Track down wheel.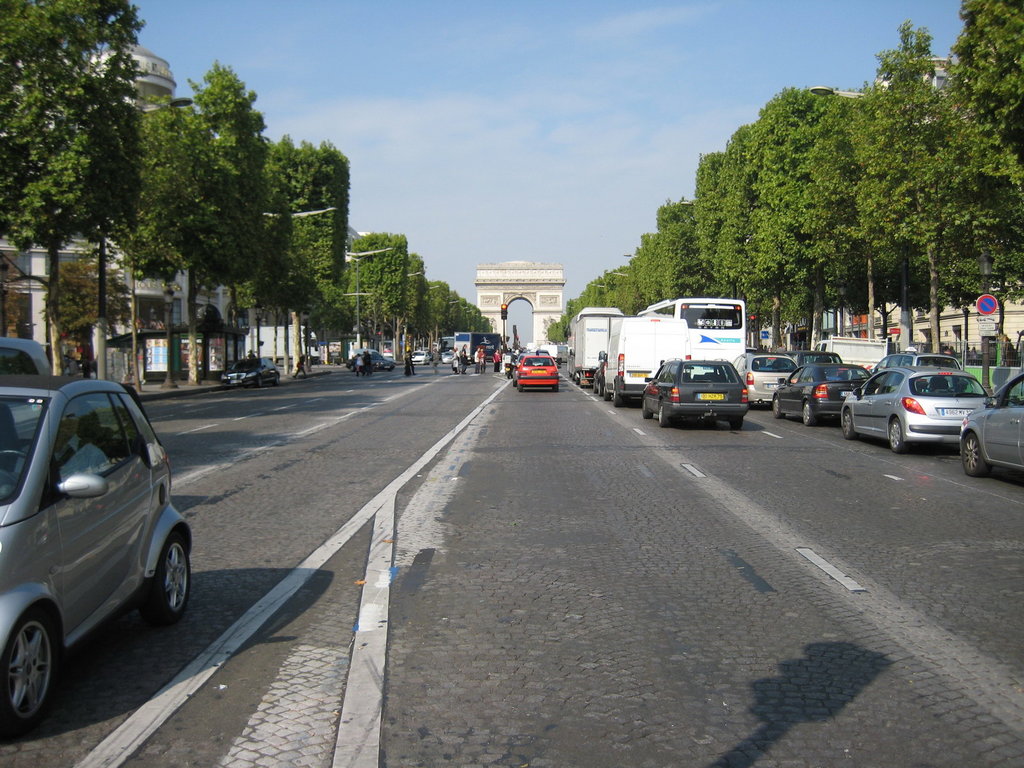
Tracked to select_region(957, 430, 987, 479).
